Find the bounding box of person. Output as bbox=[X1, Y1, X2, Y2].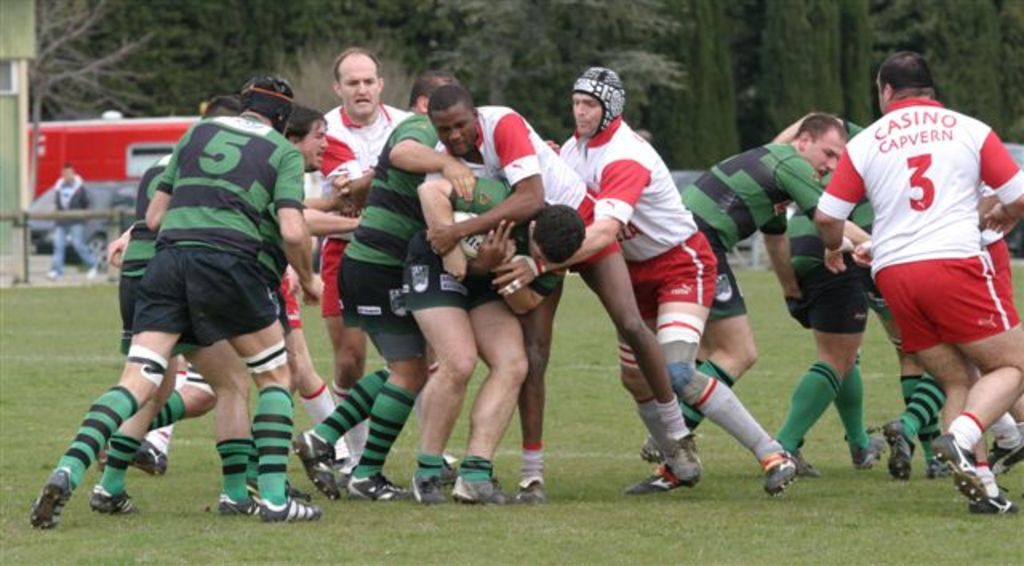
bbox=[813, 48, 1022, 513].
